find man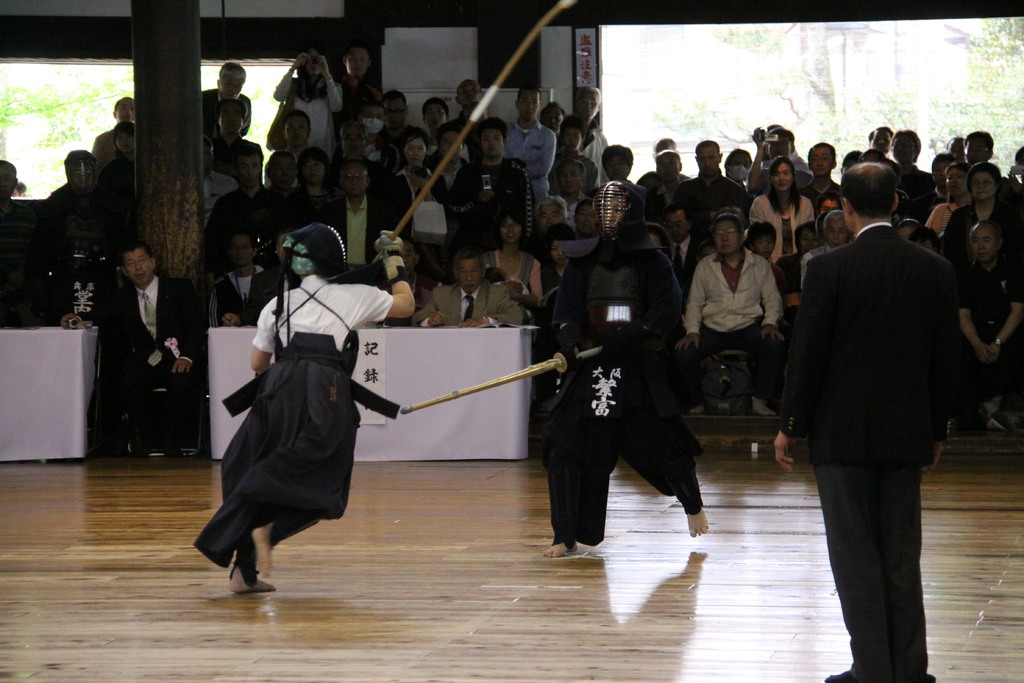
bbox=[77, 235, 178, 458]
